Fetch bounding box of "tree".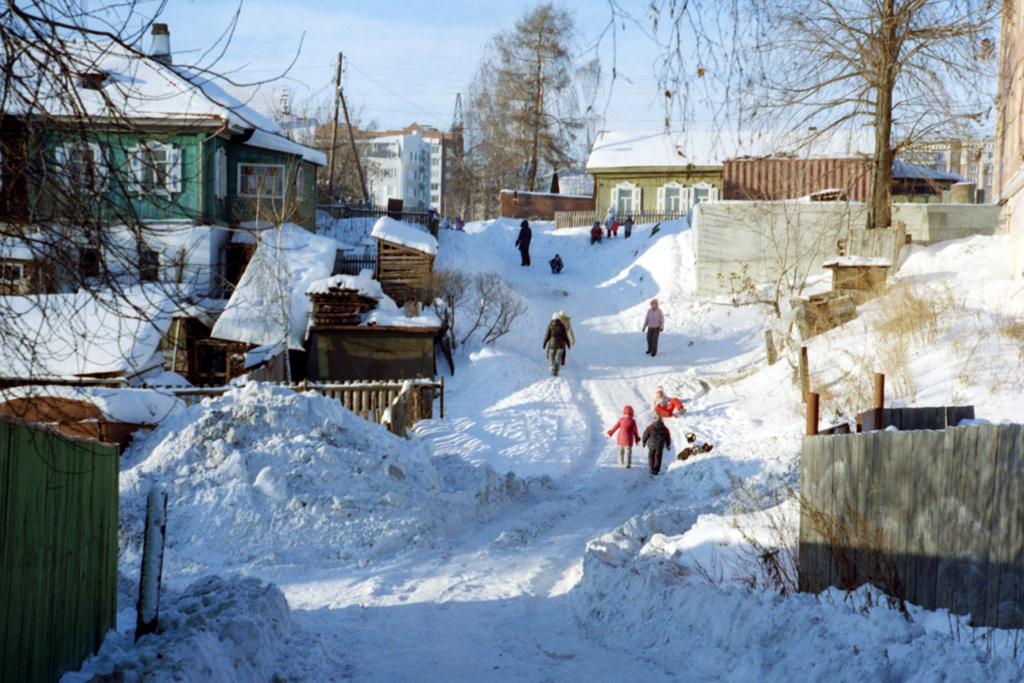
Bbox: detection(0, 1, 307, 481).
